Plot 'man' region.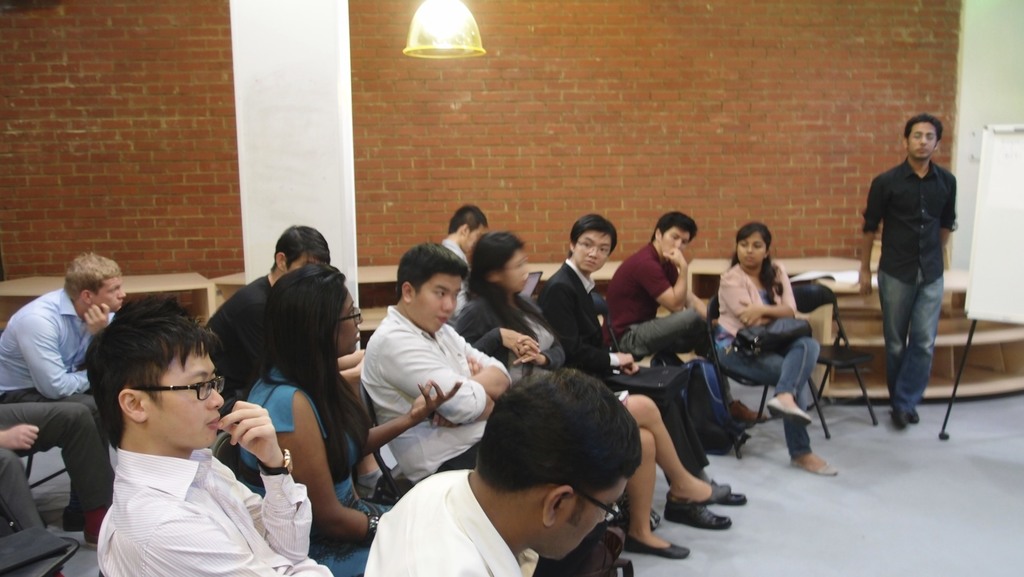
Plotted at box(73, 288, 342, 576).
